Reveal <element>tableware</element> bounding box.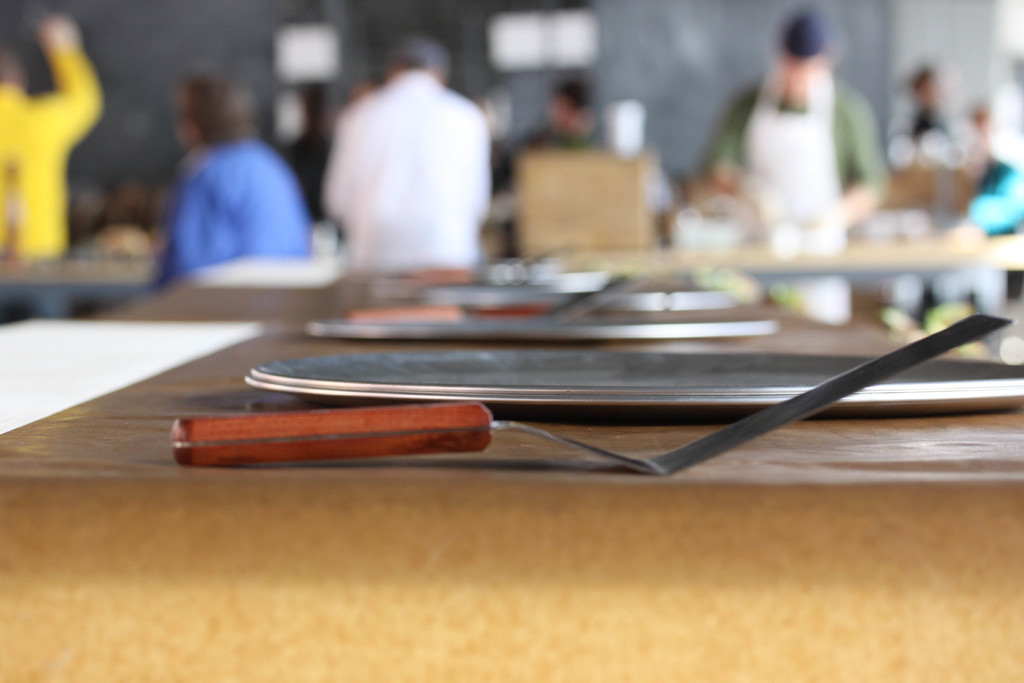
Revealed: (173, 313, 1006, 458).
